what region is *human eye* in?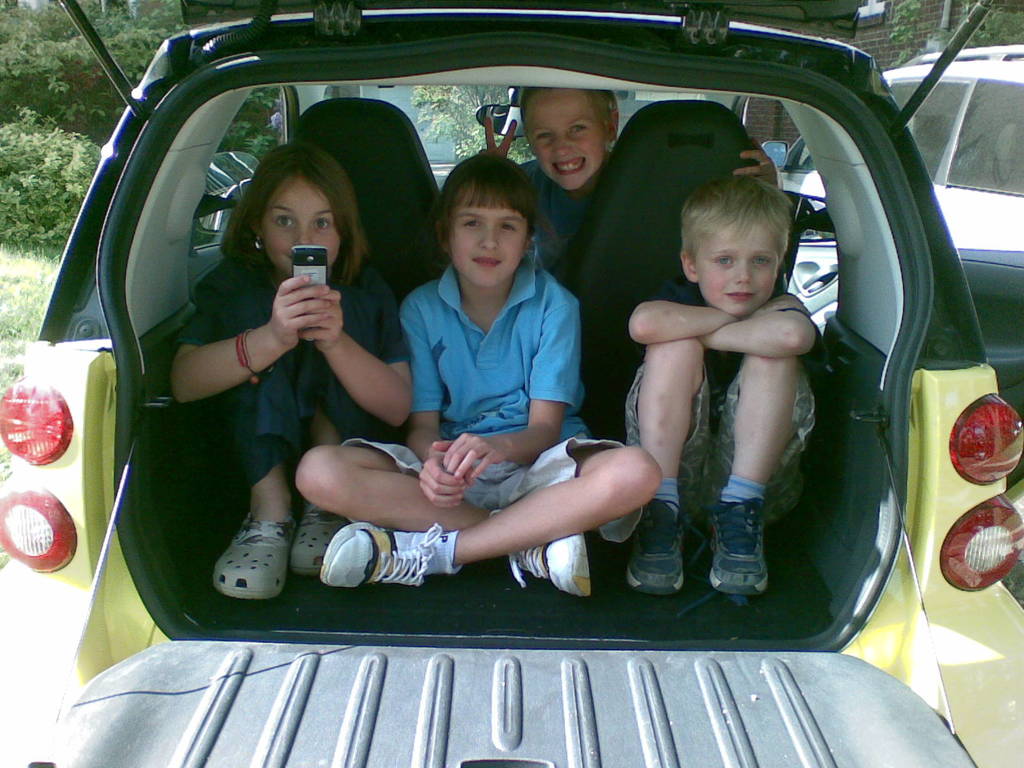
left=750, top=254, right=769, bottom=266.
